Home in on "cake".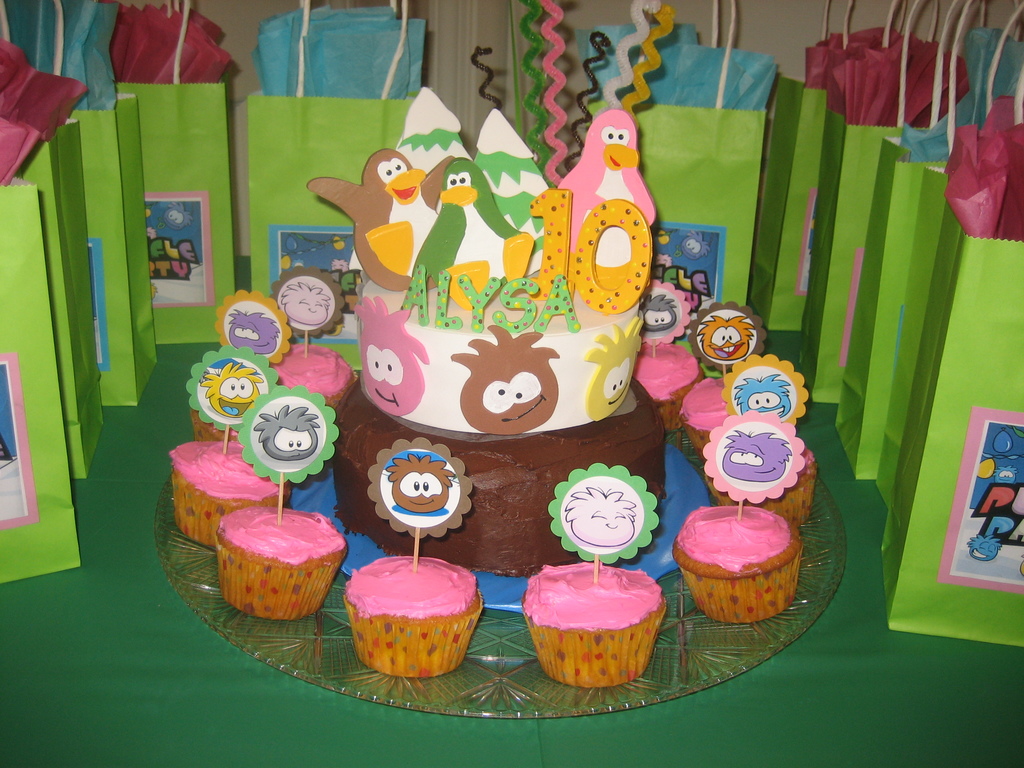
Homed in at {"left": 698, "top": 451, "right": 821, "bottom": 529}.
